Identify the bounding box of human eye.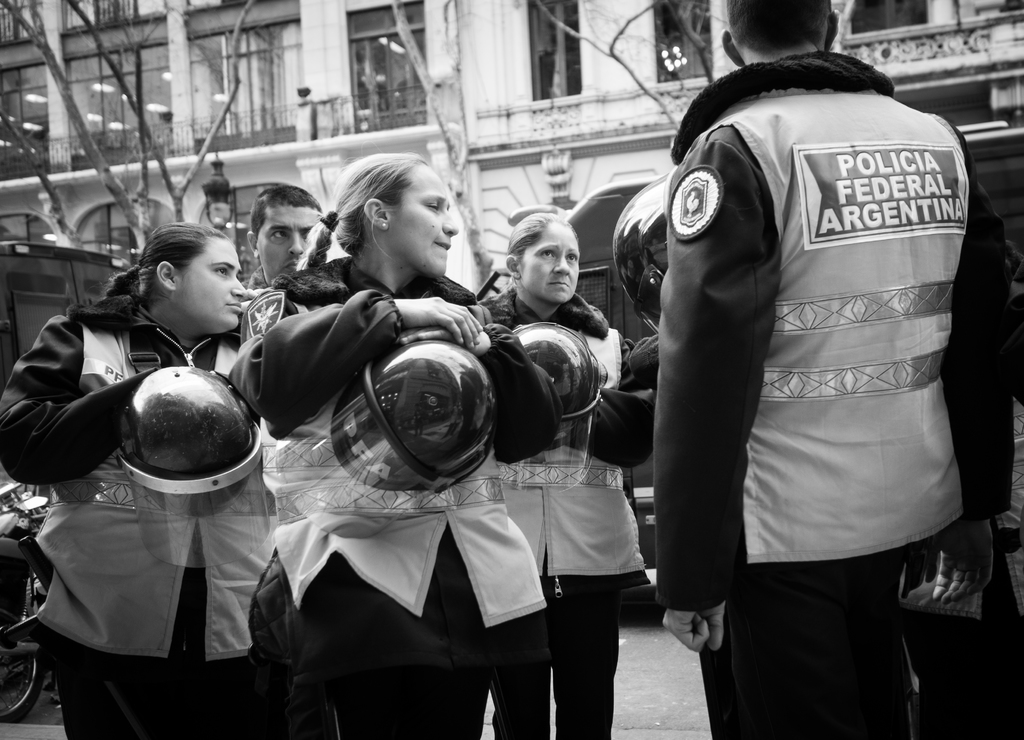
[x1=538, y1=246, x2=556, y2=262].
